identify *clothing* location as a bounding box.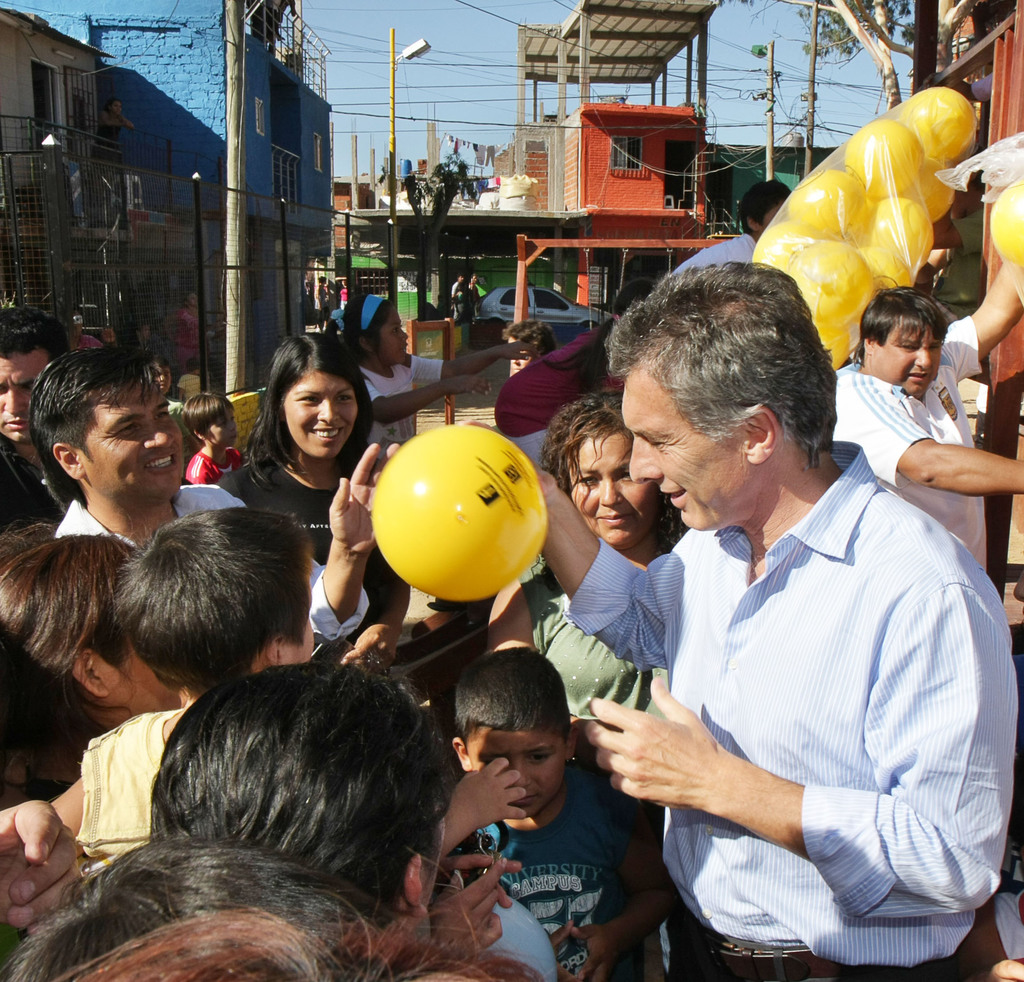
locate(834, 312, 995, 572).
